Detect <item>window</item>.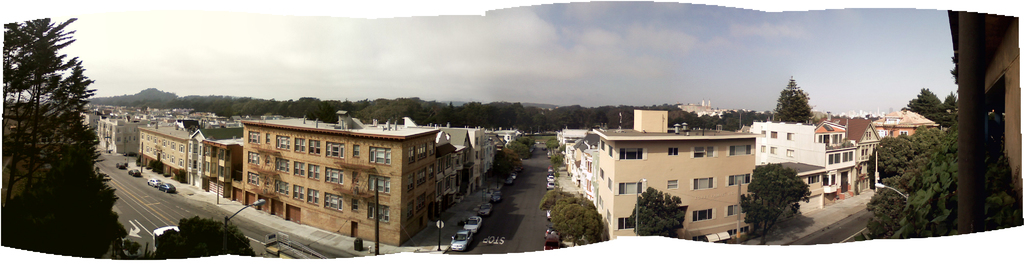
Detected at 371, 140, 389, 164.
